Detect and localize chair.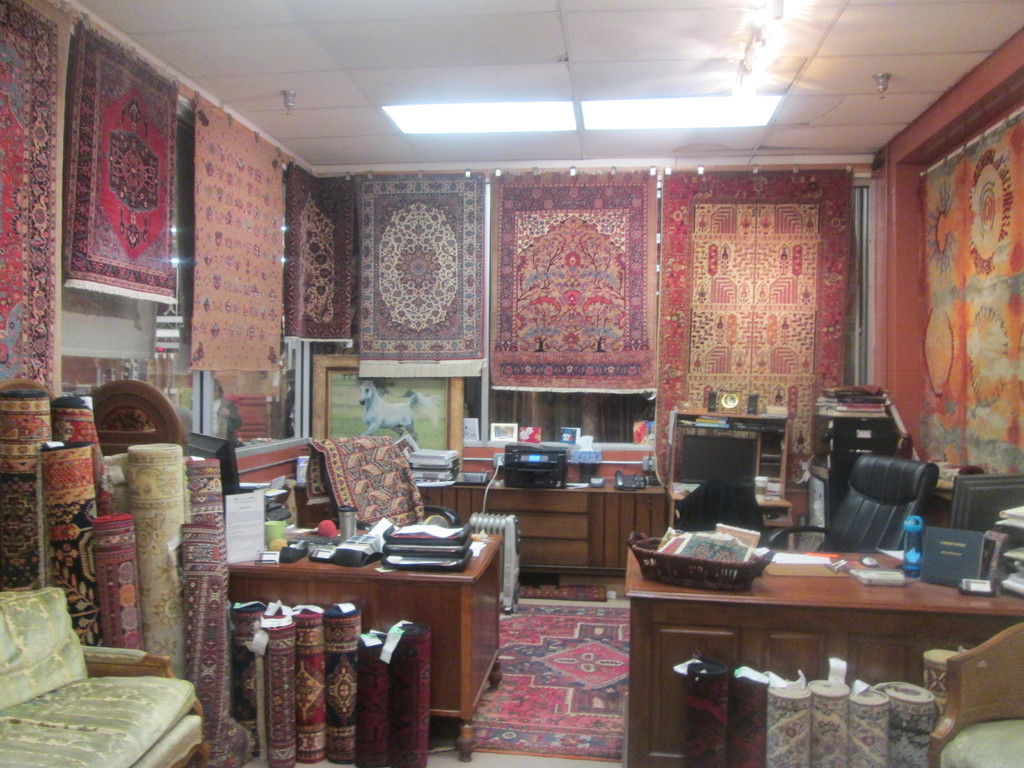
Localized at select_region(929, 623, 1023, 767).
